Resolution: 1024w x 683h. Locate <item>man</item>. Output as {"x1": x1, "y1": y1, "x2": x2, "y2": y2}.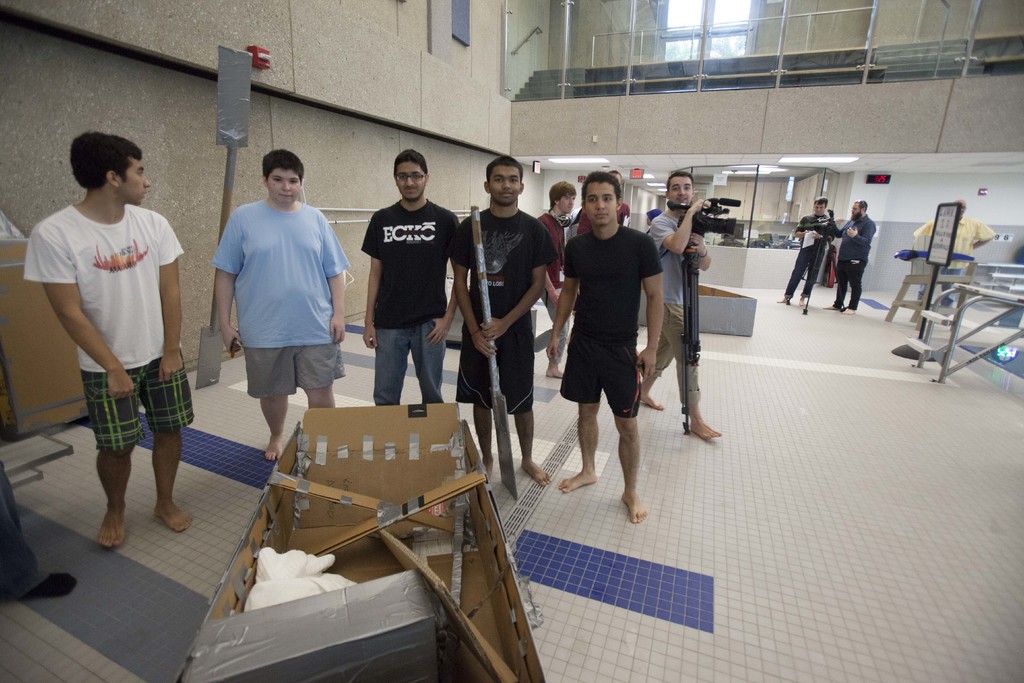
{"x1": 550, "y1": 182, "x2": 676, "y2": 526}.
